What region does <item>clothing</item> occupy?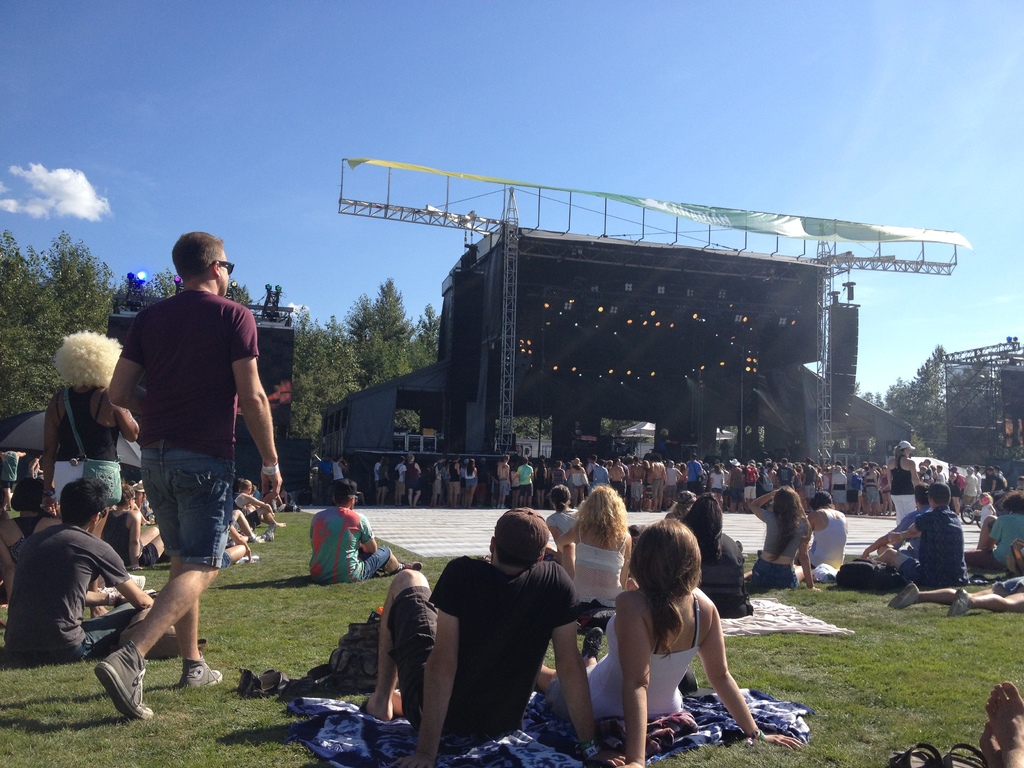
box=[888, 458, 920, 518].
